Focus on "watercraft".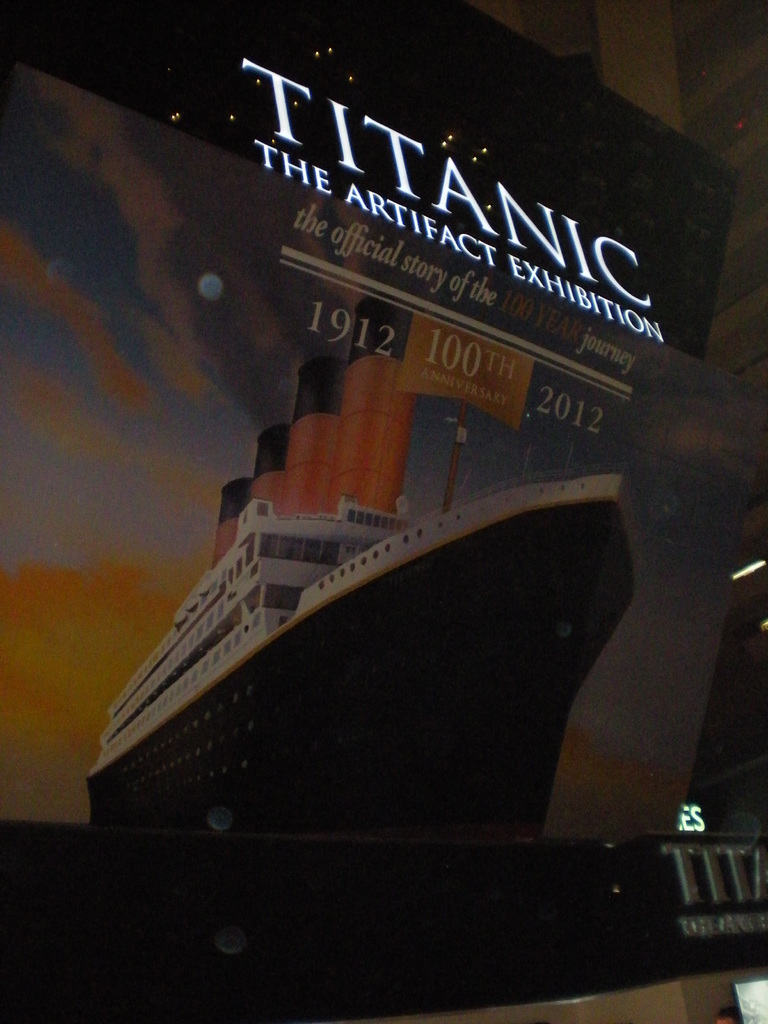
Focused at bbox=[73, 399, 651, 851].
